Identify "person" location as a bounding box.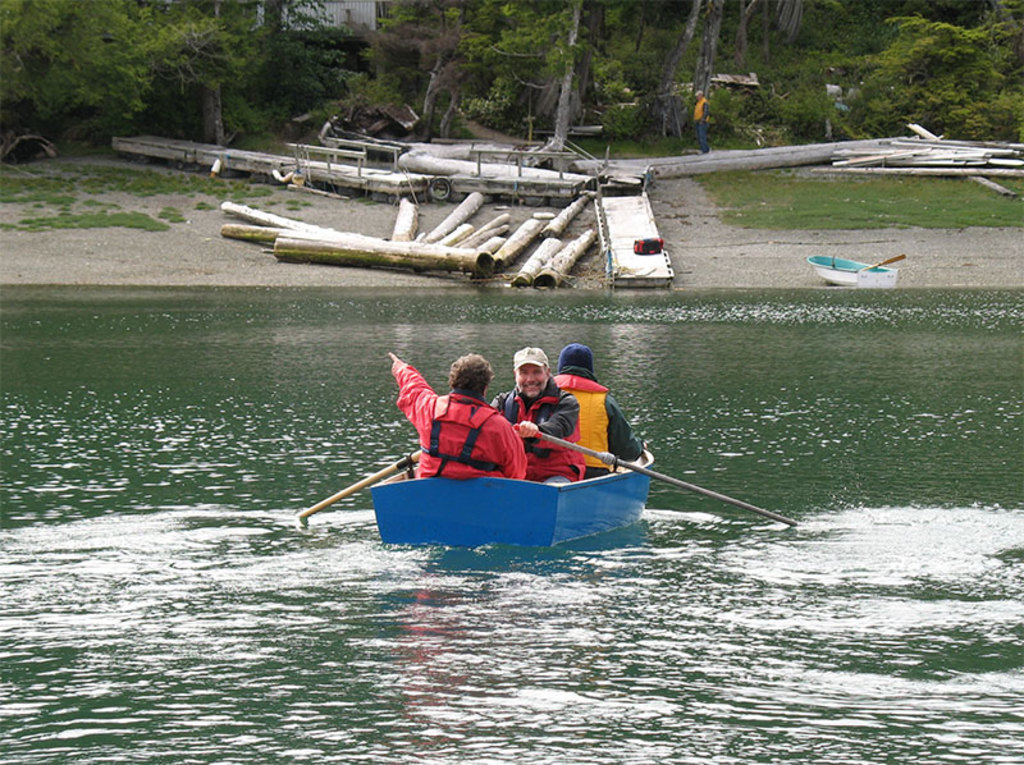
694/88/712/154.
